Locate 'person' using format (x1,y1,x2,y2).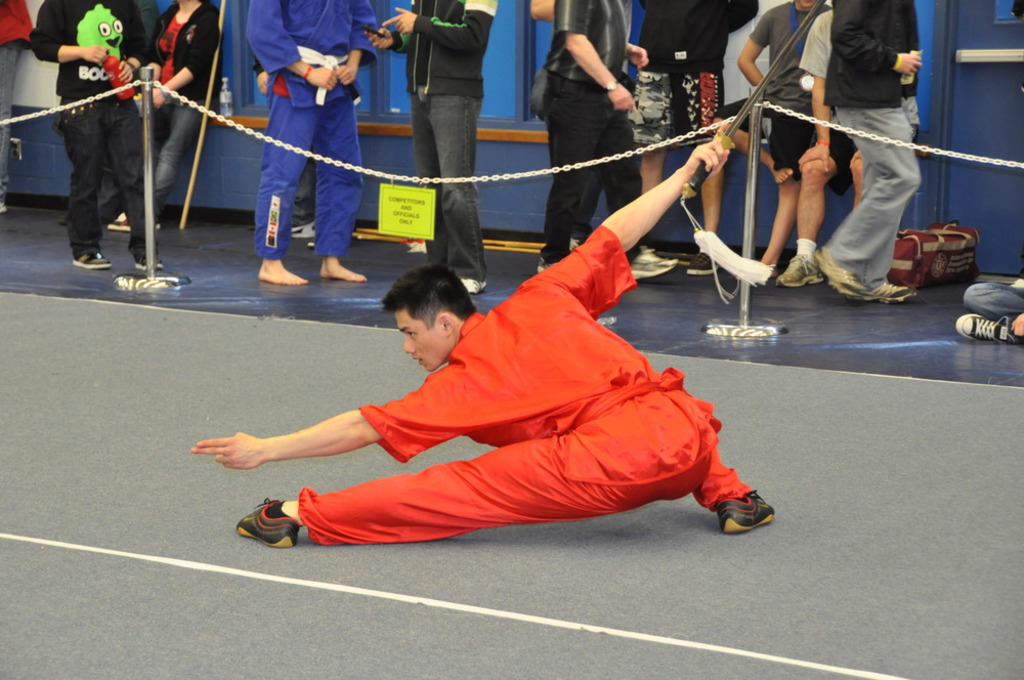
(47,0,153,277).
